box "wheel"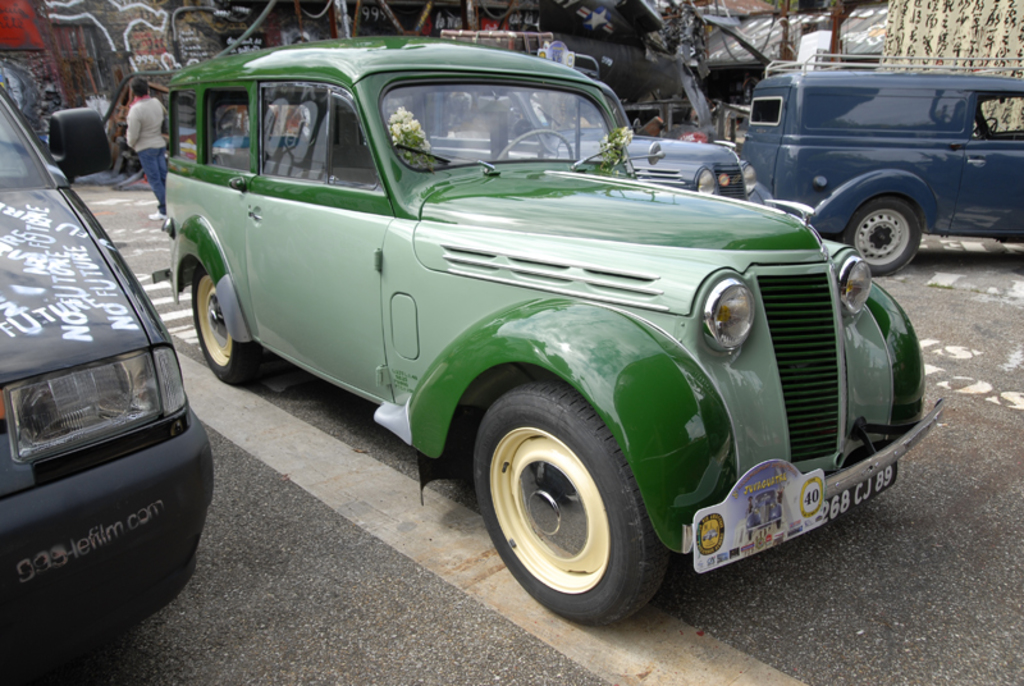
<region>842, 196, 919, 275</region>
